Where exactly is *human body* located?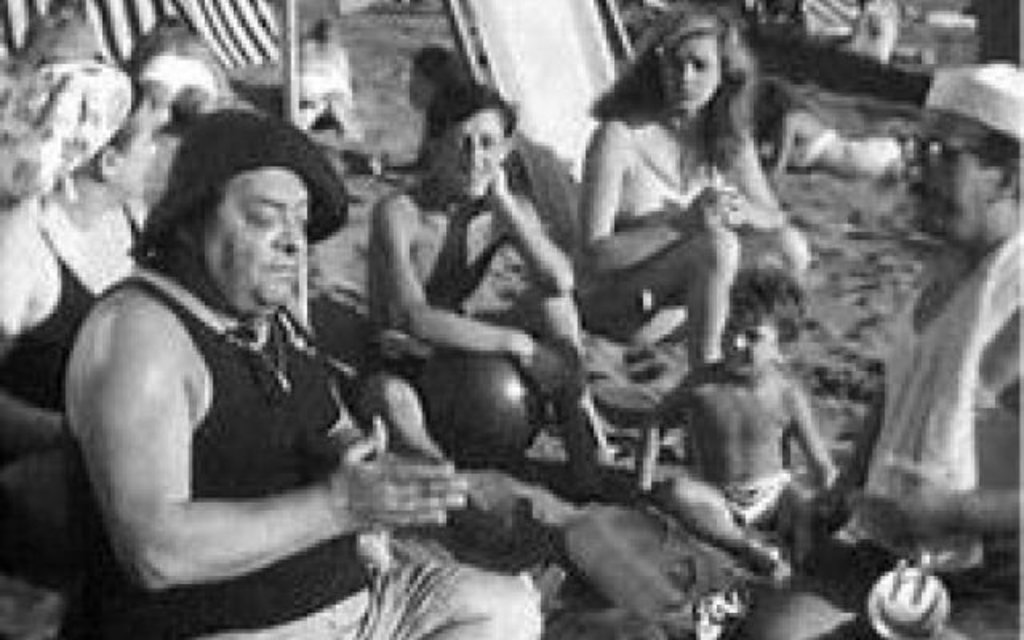
Its bounding box is {"left": 75, "top": 106, "right": 411, "bottom": 635}.
